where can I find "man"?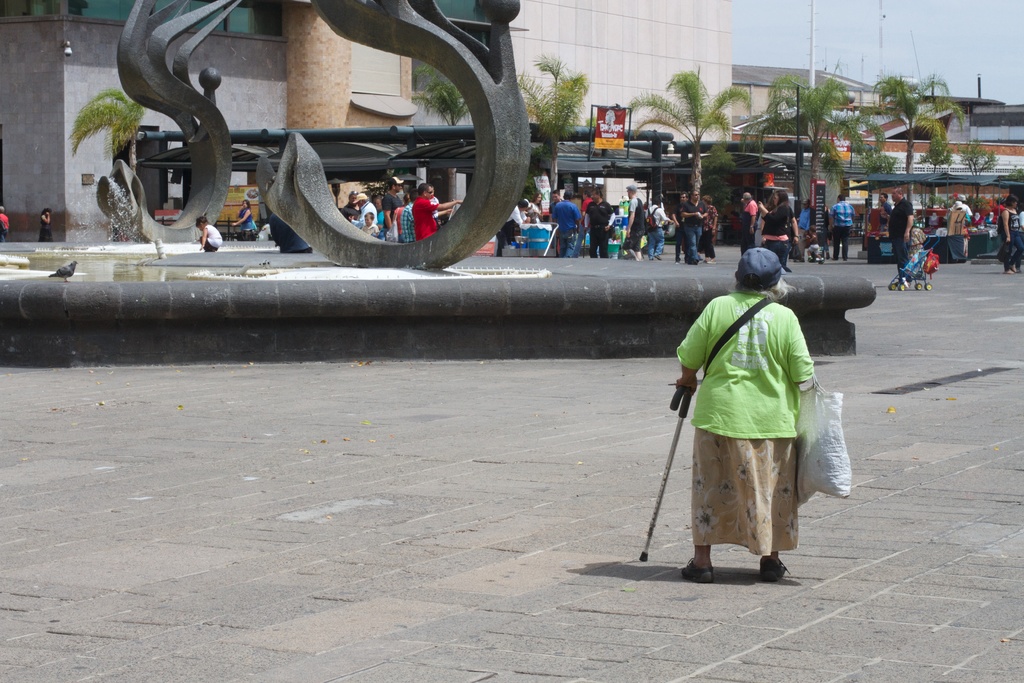
You can find it at <region>339, 192, 362, 218</region>.
